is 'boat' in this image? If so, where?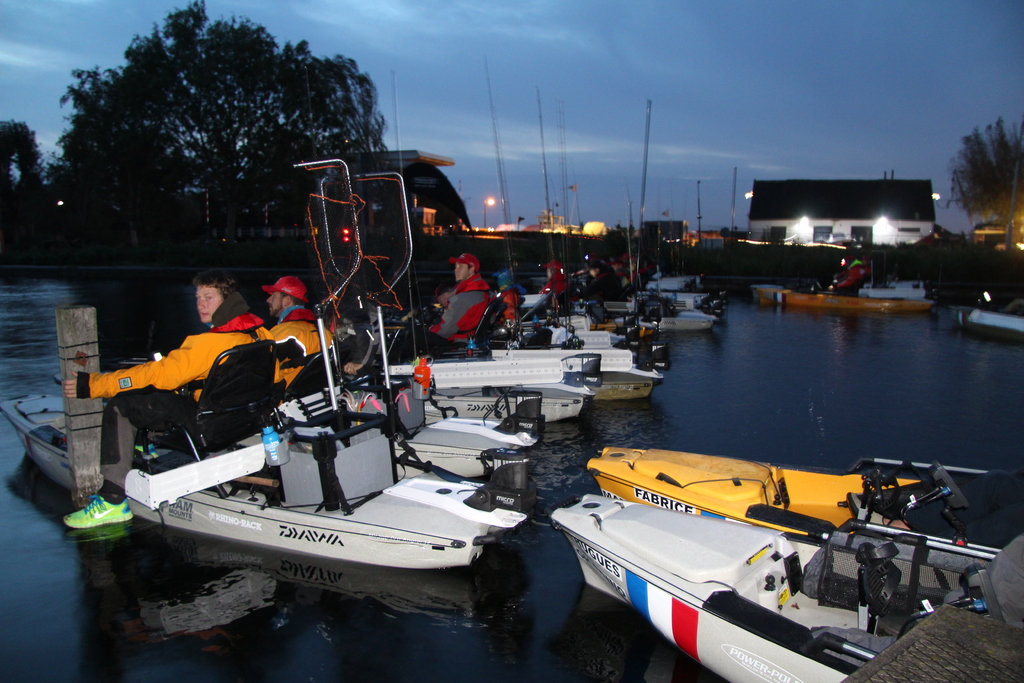
Yes, at (x1=588, y1=444, x2=1023, y2=557).
